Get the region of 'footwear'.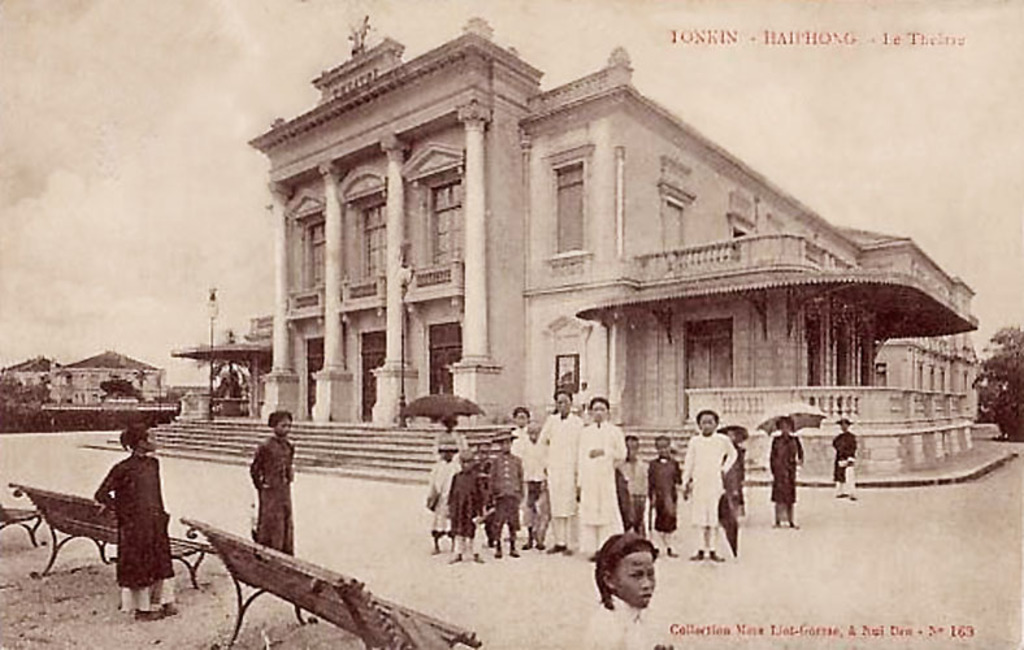
<region>768, 516, 777, 526</region>.
